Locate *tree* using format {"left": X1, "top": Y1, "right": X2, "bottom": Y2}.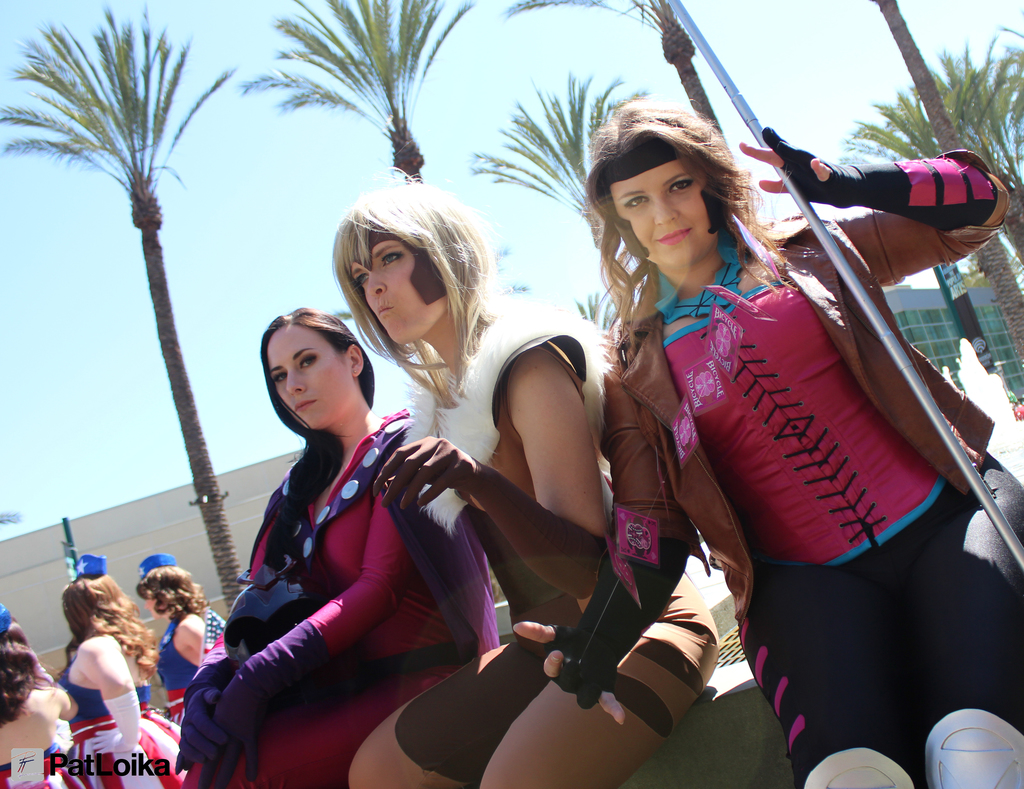
{"left": 498, "top": 0, "right": 741, "bottom": 175}.
